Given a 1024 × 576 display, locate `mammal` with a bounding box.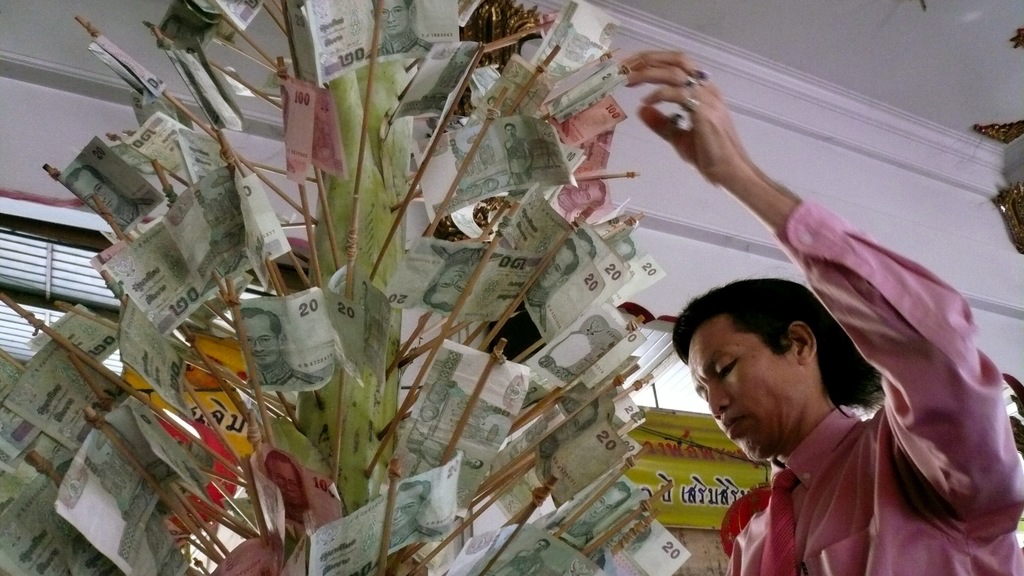
Located: [x1=490, y1=96, x2=520, y2=121].
